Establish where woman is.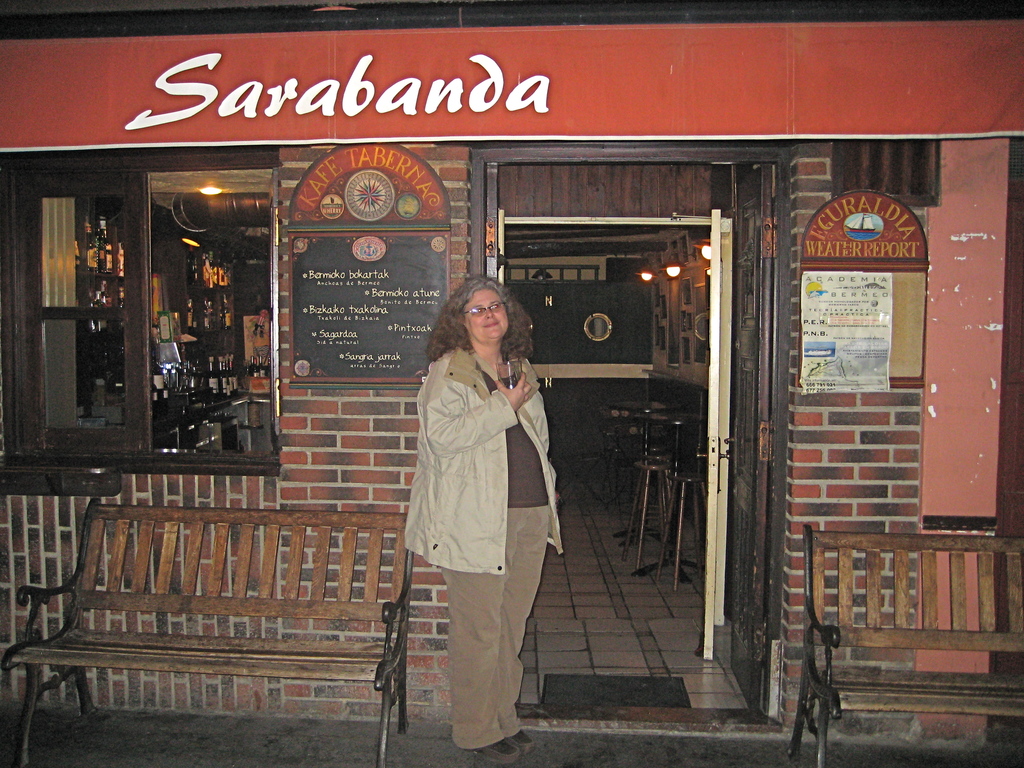
Established at select_region(387, 269, 560, 745).
